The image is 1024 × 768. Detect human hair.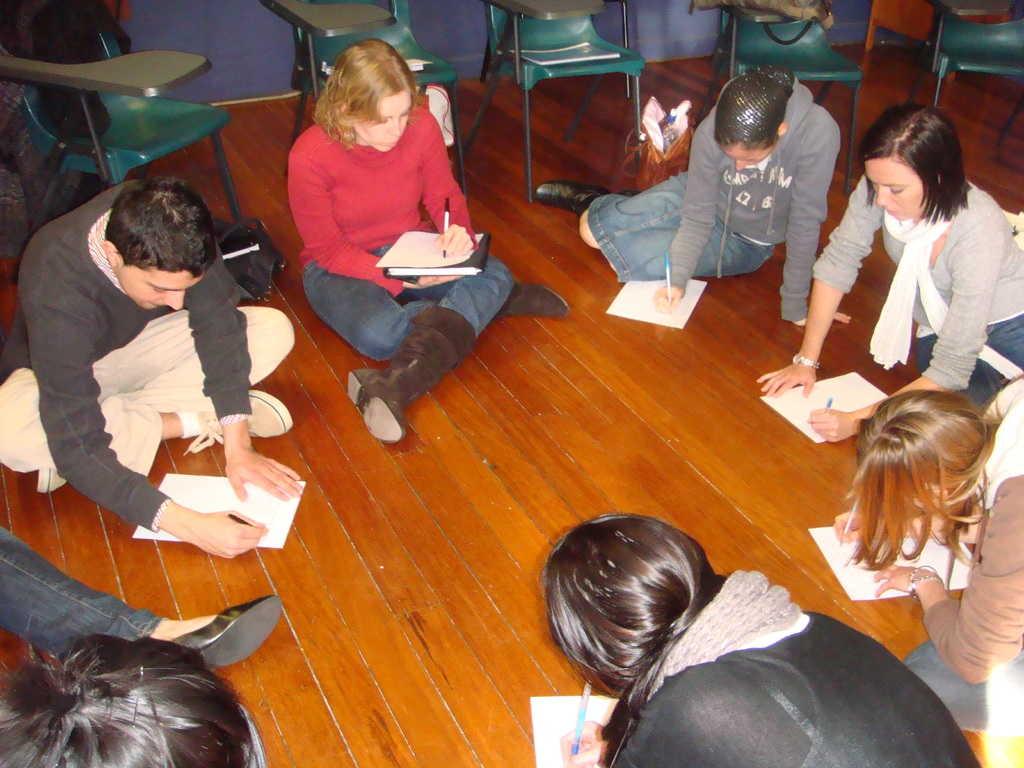
Detection: bbox(0, 646, 246, 767).
